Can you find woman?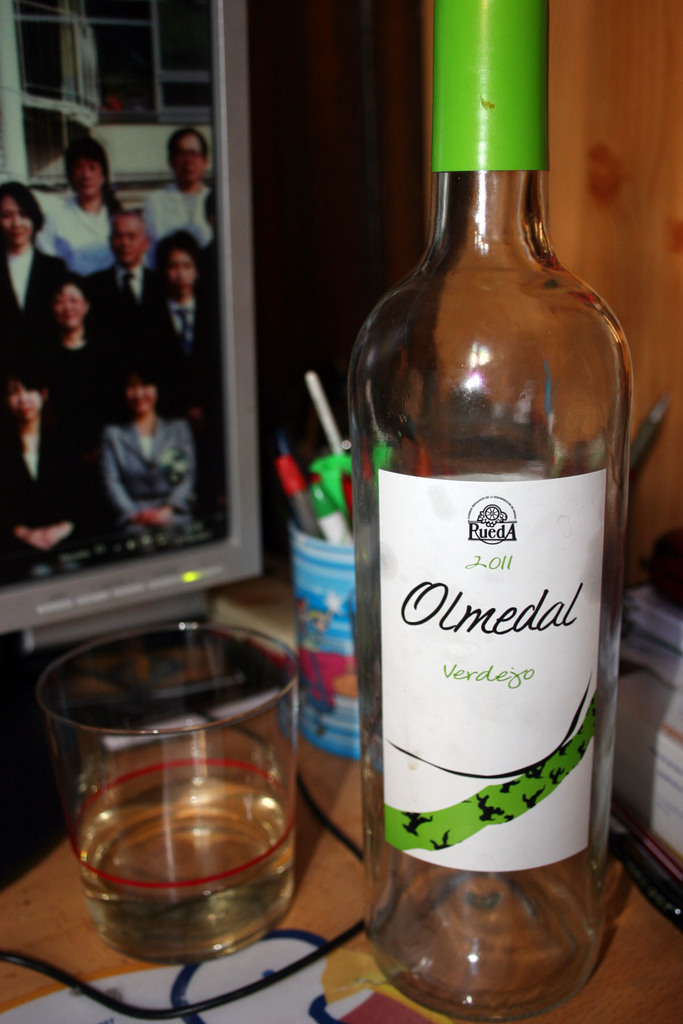
Yes, bounding box: box=[31, 136, 151, 277].
